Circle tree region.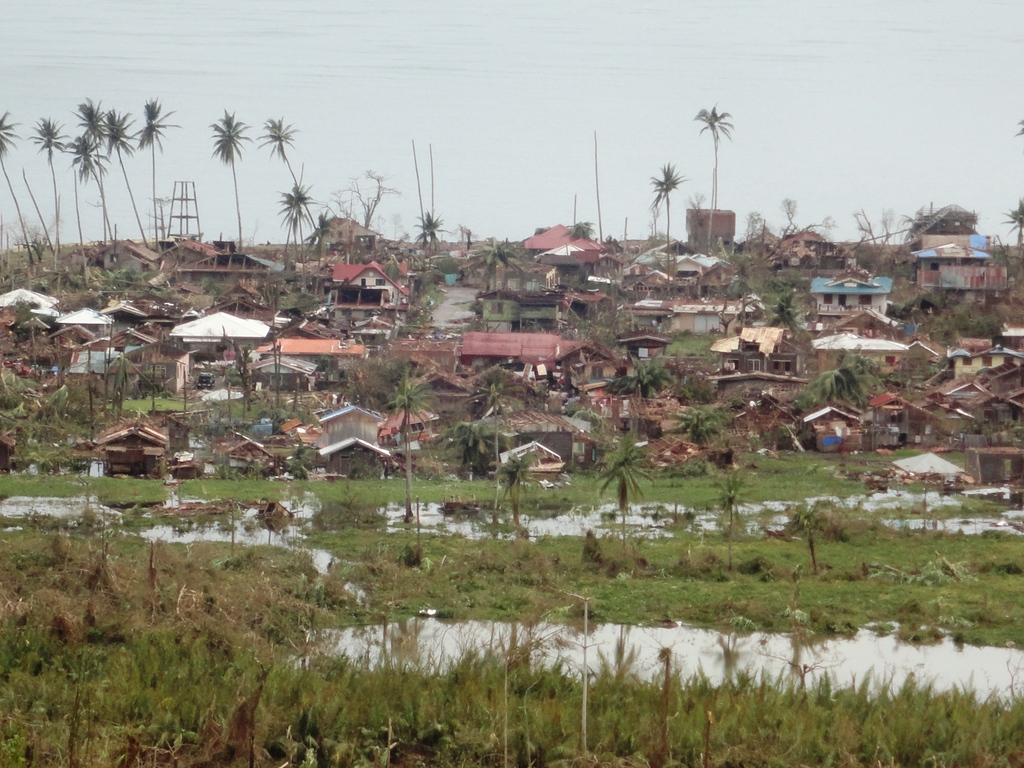
Region: pyautogui.locateOnScreen(647, 159, 691, 254).
